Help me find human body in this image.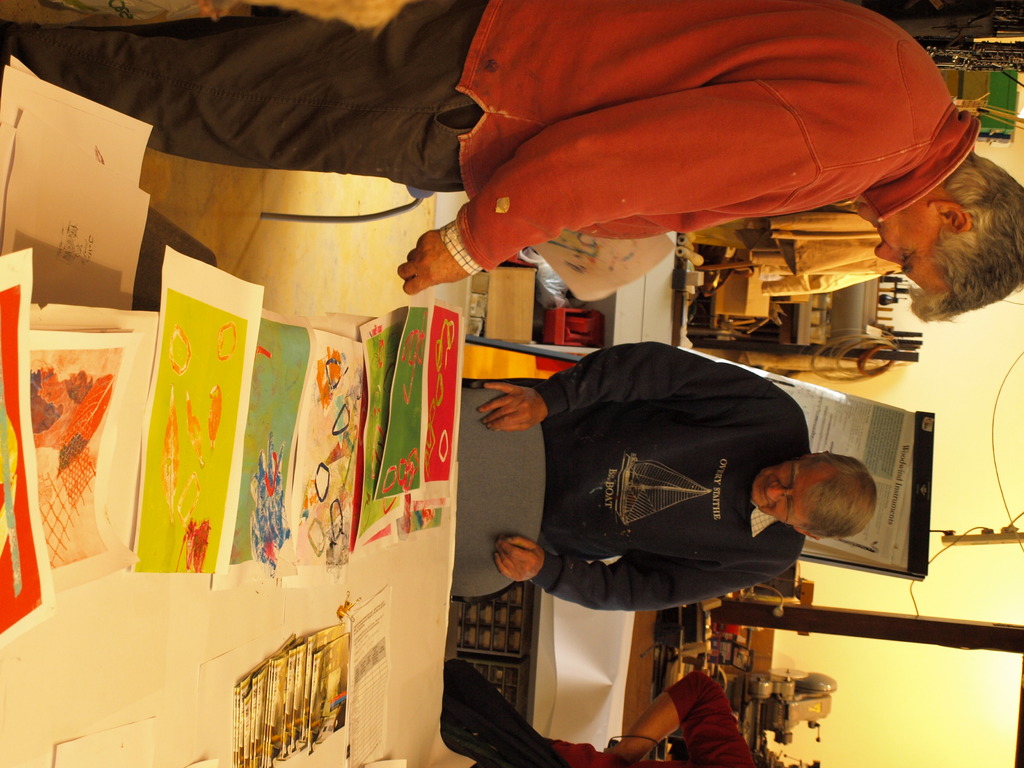
Found it: left=545, top=662, right=753, bottom=767.
